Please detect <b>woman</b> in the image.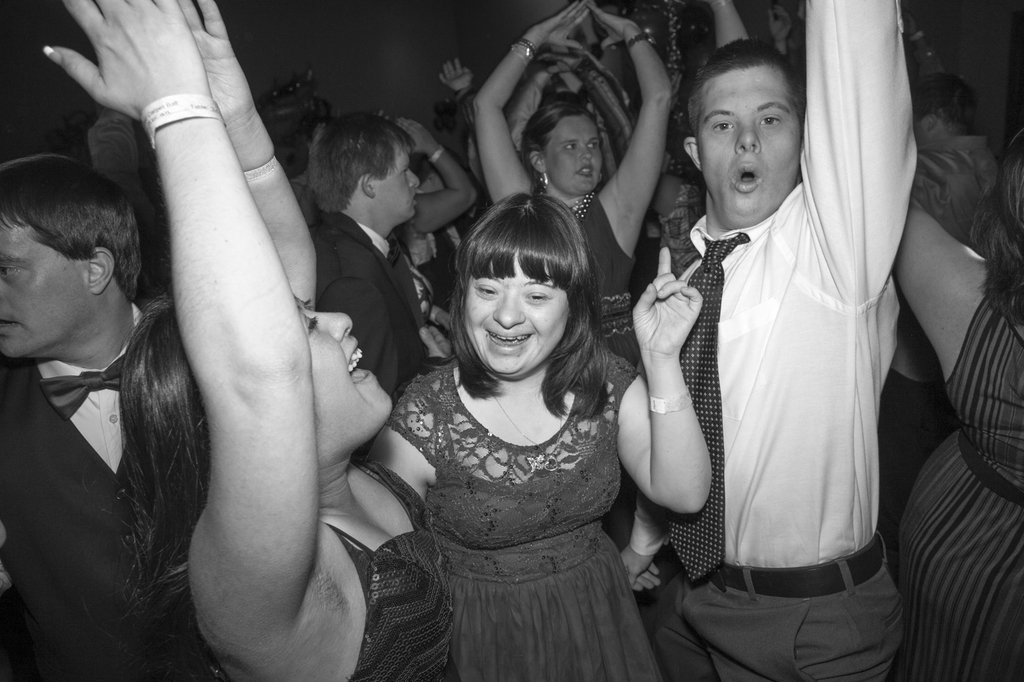
x1=346, y1=178, x2=672, y2=681.
